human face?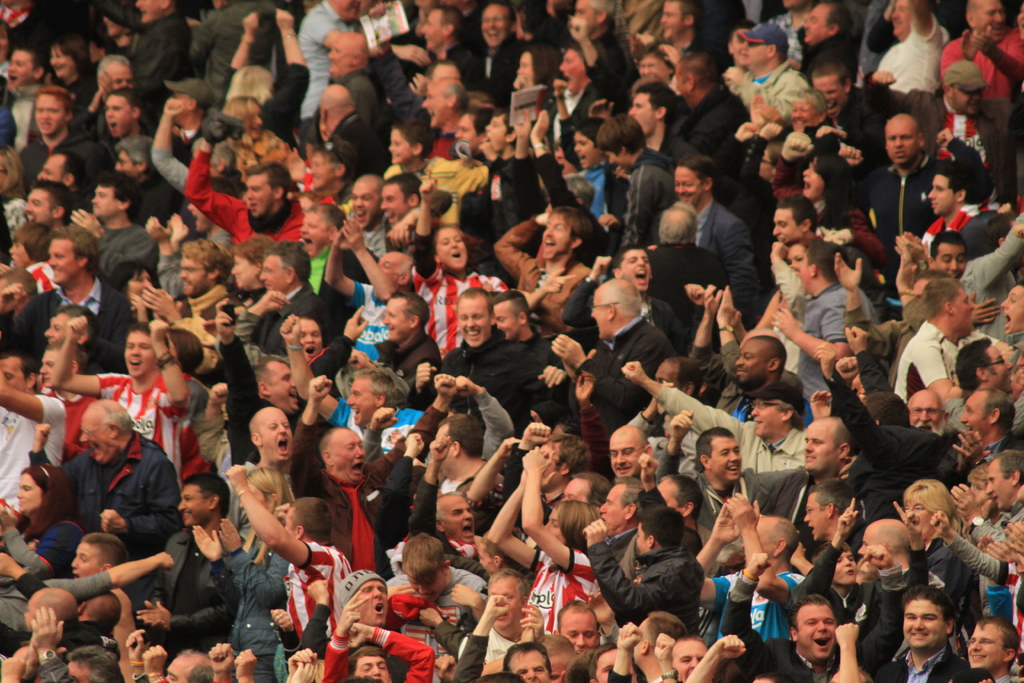
926 172 954 215
